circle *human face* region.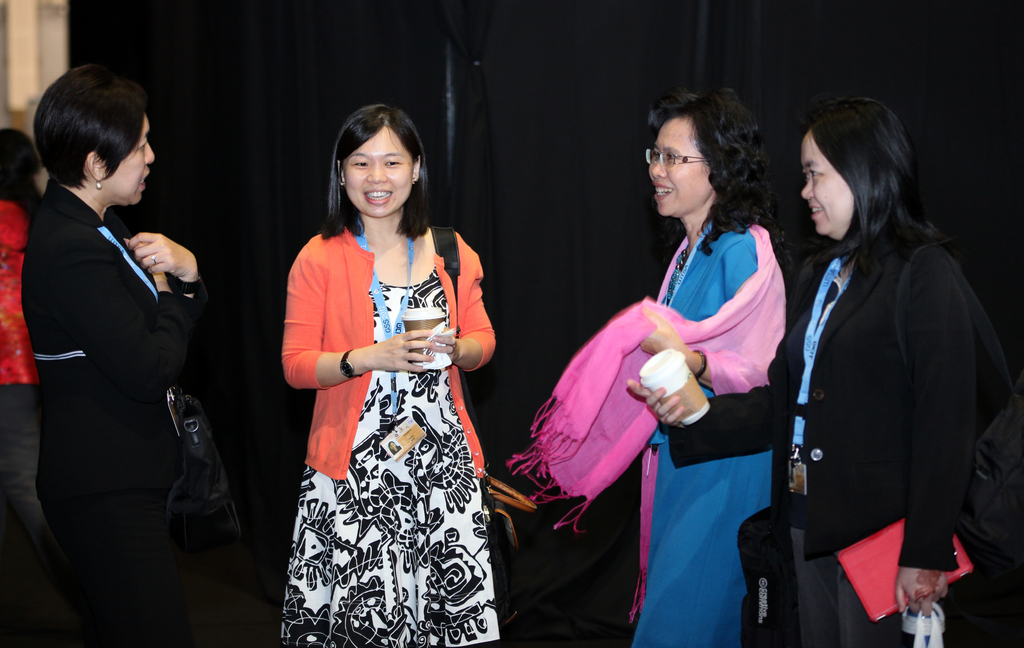
Region: (650, 117, 709, 223).
